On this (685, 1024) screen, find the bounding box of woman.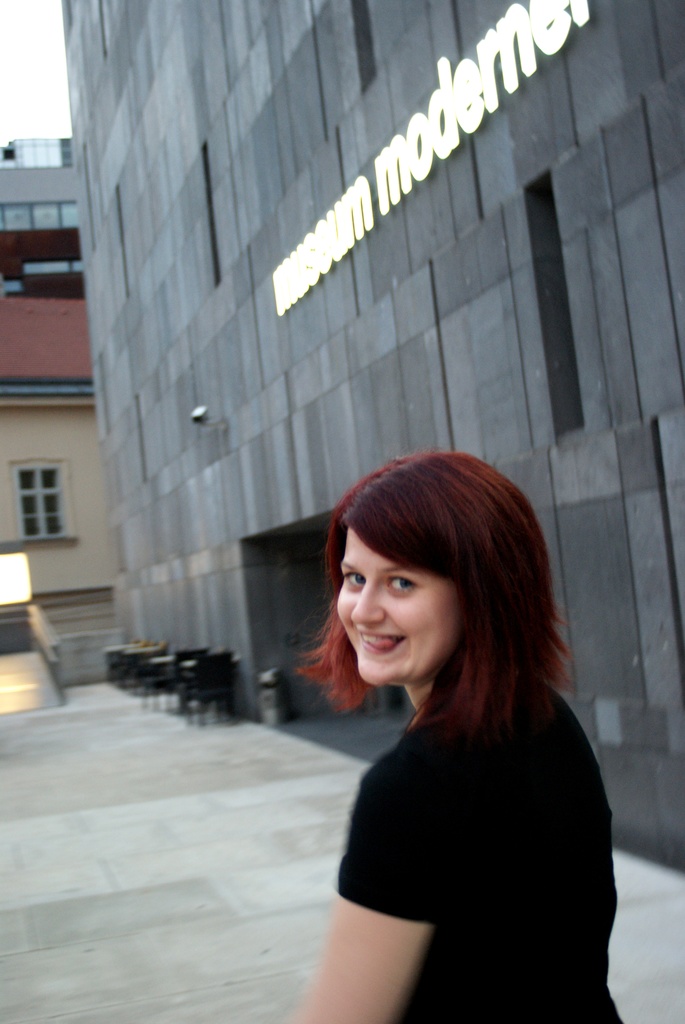
Bounding box: [272, 441, 626, 1023].
